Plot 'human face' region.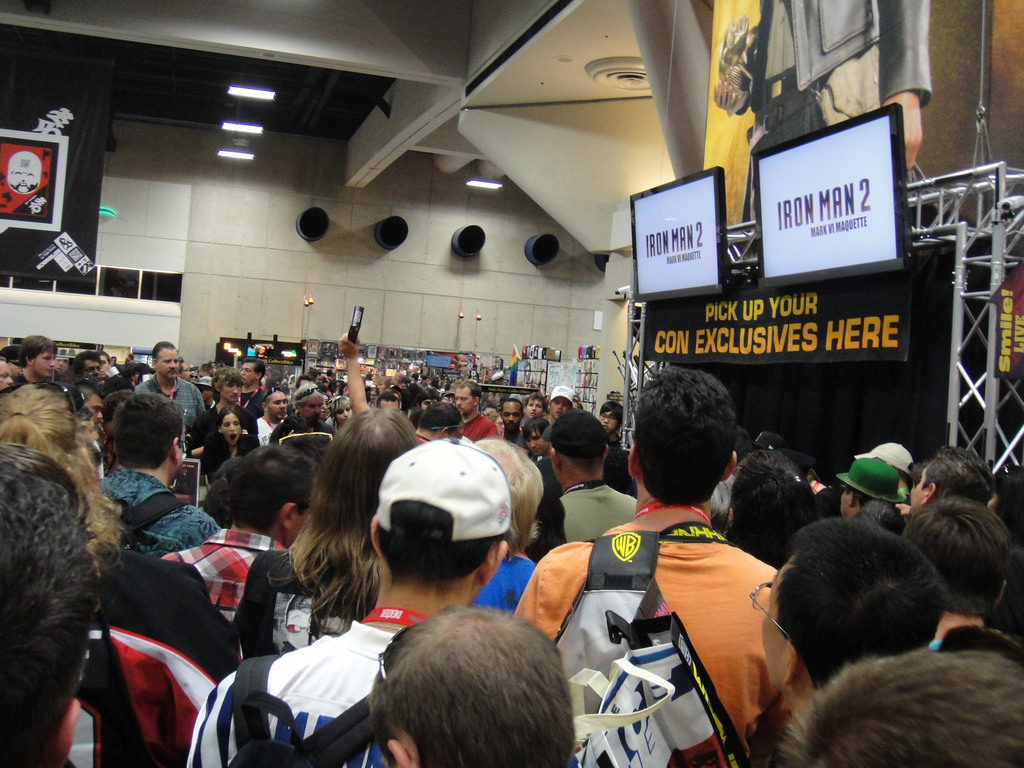
Plotted at (159, 346, 183, 383).
